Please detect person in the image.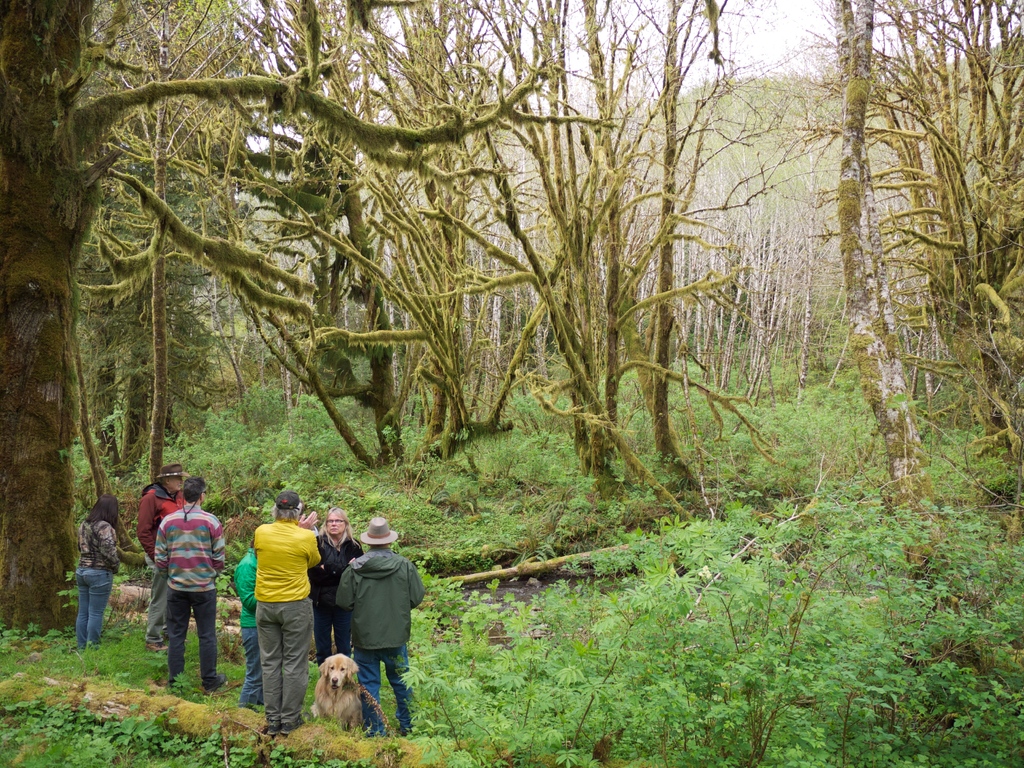
[x1=332, y1=518, x2=426, y2=736].
